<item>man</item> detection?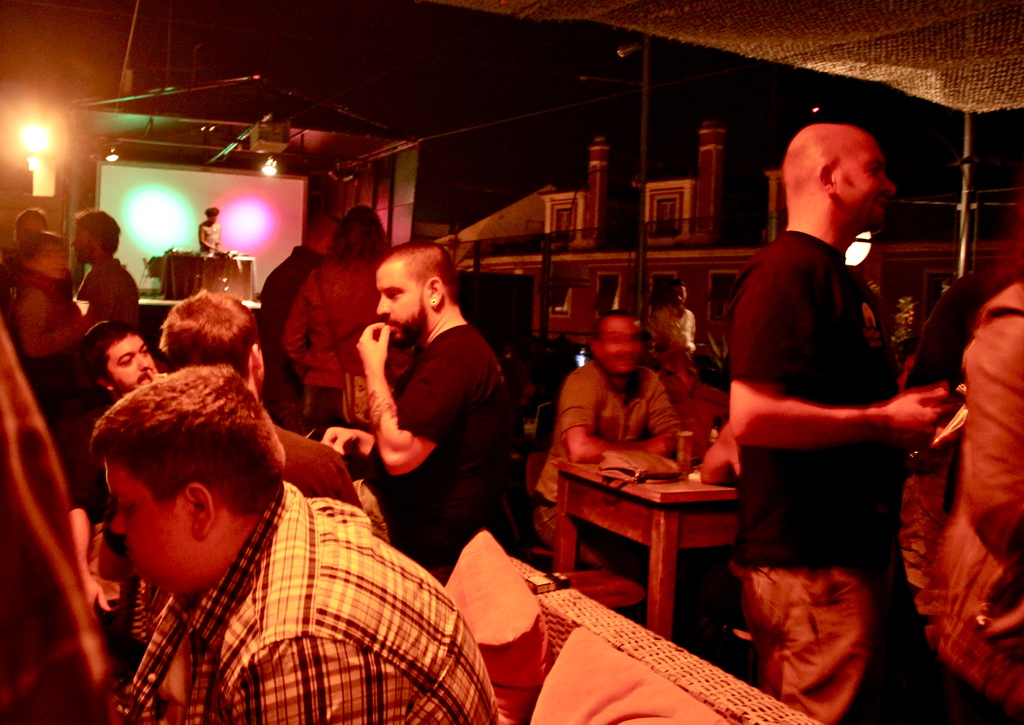
324 234 534 559
